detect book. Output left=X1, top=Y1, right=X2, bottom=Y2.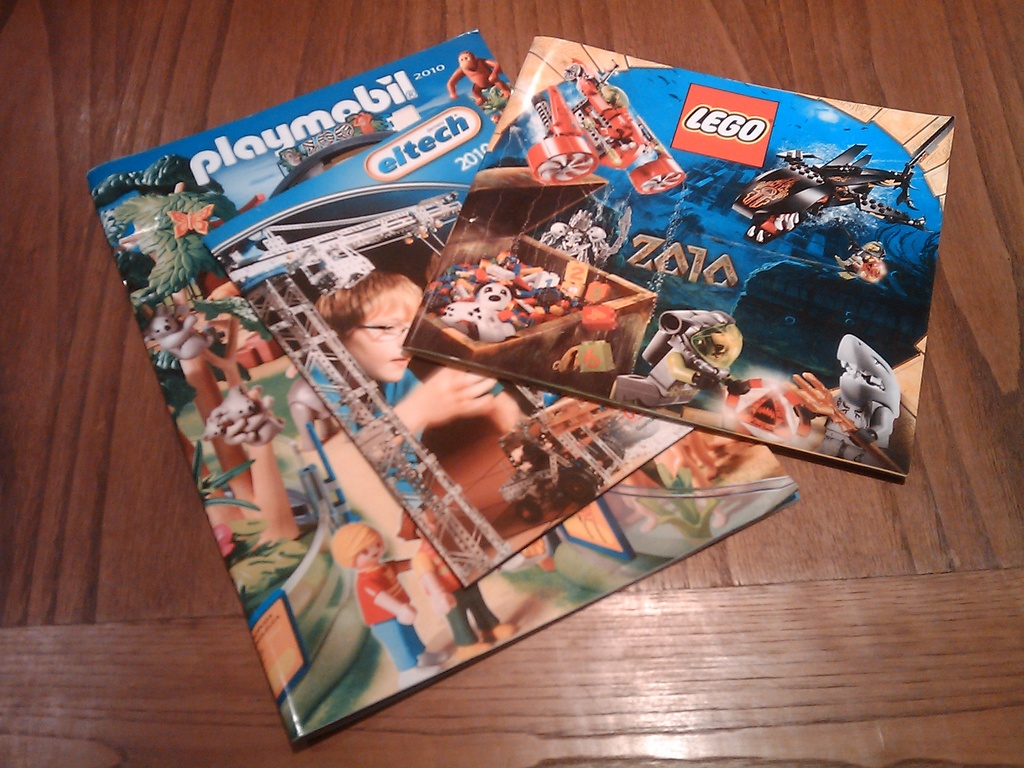
left=86, top=24, right=794, bottom=743.
